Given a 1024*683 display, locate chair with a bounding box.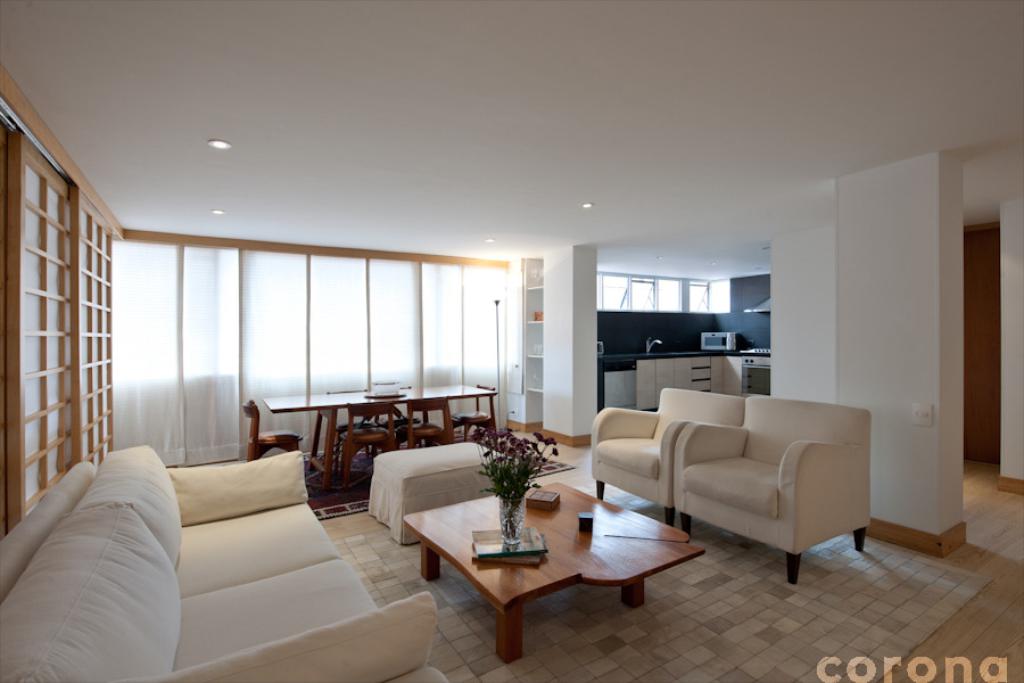
Located: bbox=(397, 395, 451, 451).
